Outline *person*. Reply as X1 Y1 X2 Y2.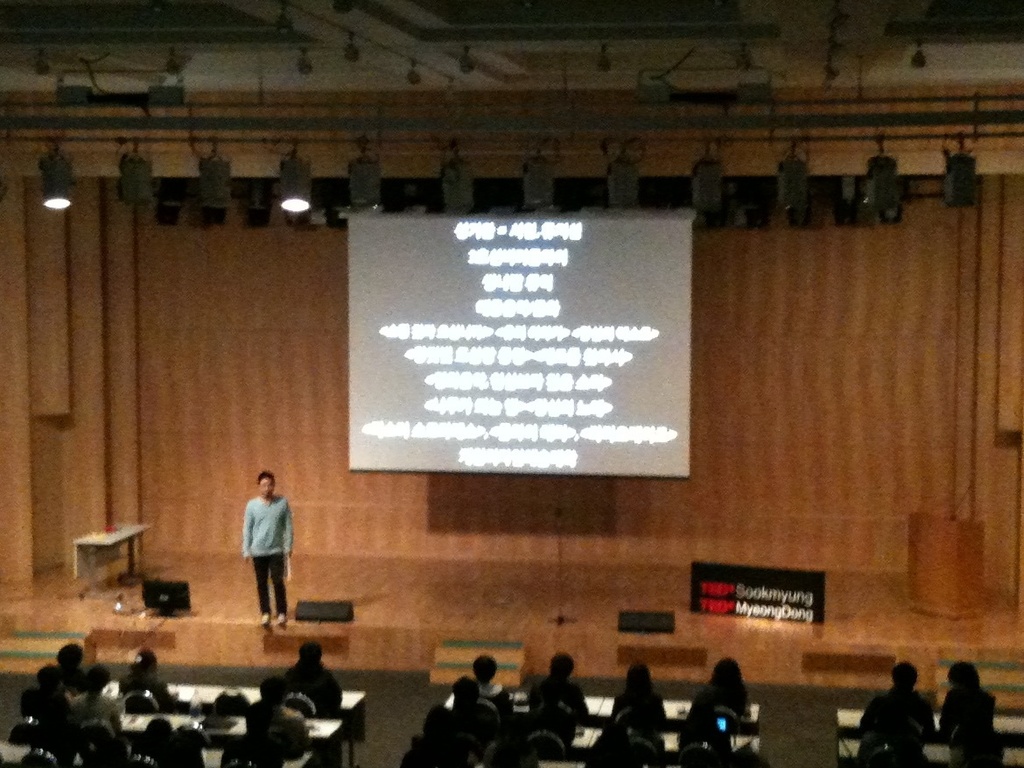
939 662 992 761.
